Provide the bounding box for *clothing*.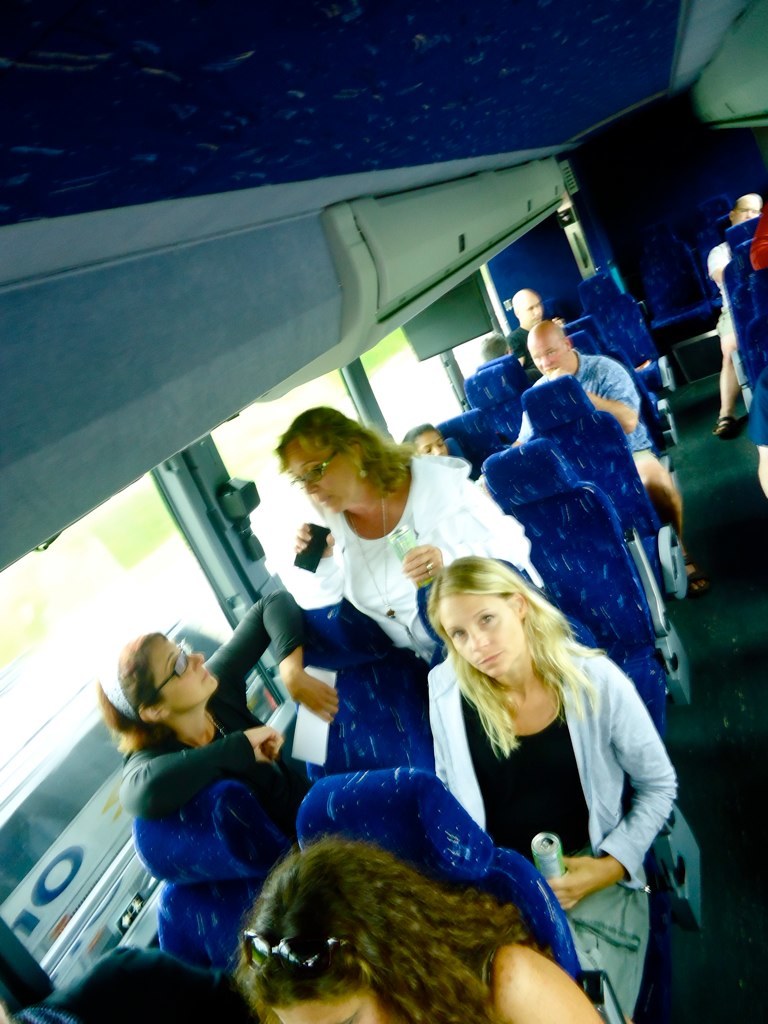
BBox(124, 590, 314, 824).
